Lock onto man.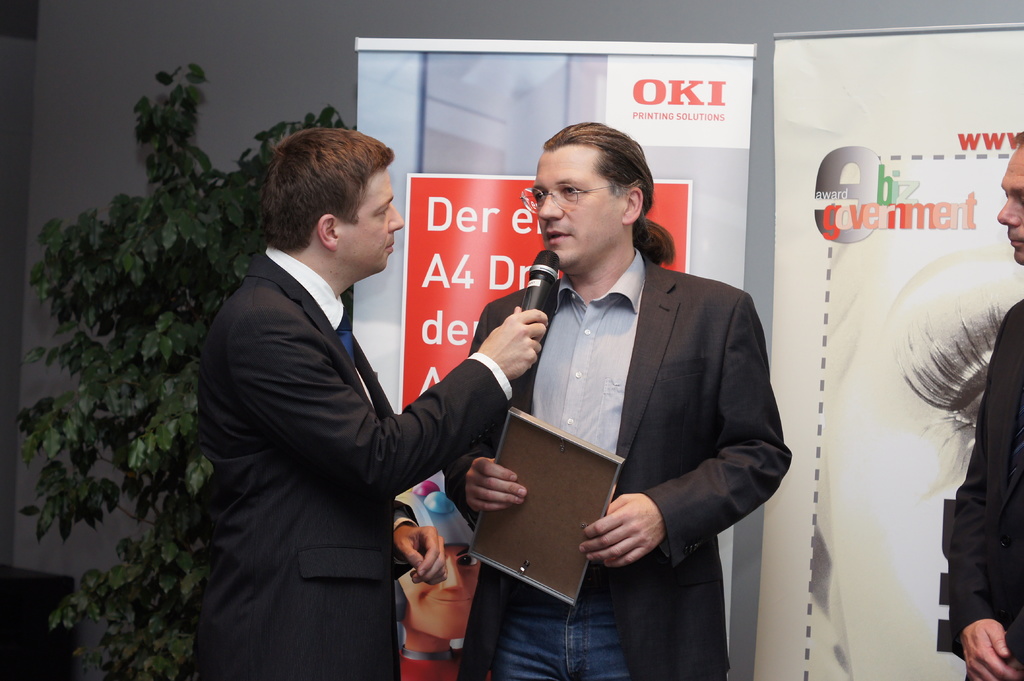
Locked: 950/129/1023/680.
